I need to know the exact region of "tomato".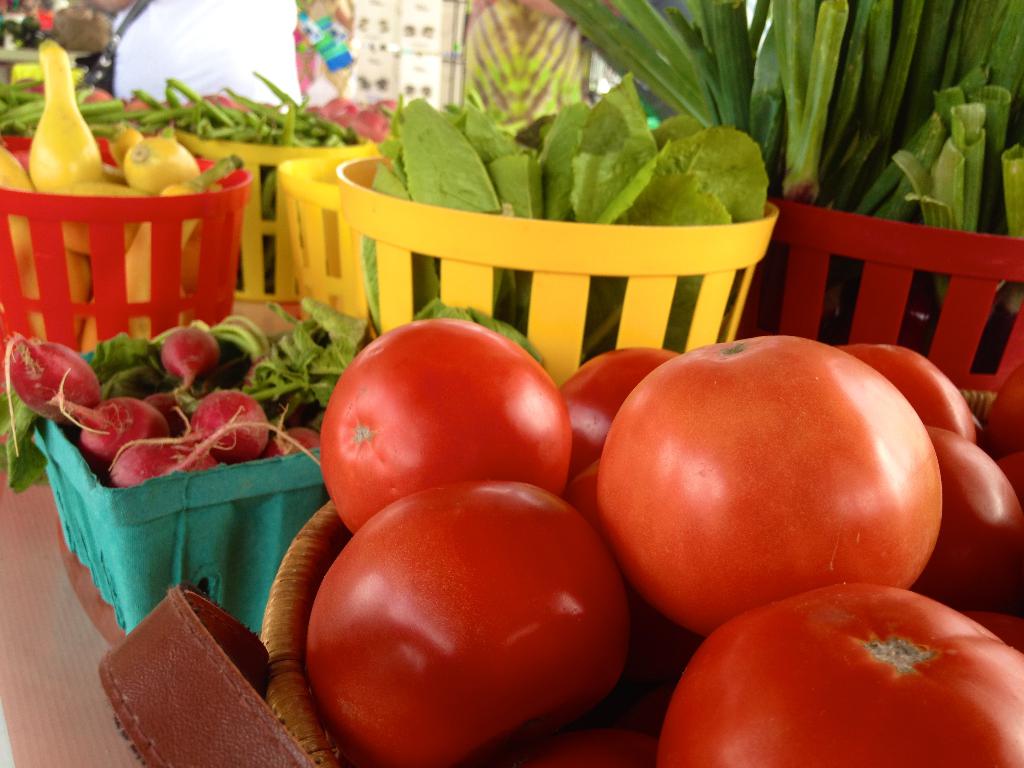
Region: {"left": 527, "top": 726, "right": 662, "bottom": 767}.
